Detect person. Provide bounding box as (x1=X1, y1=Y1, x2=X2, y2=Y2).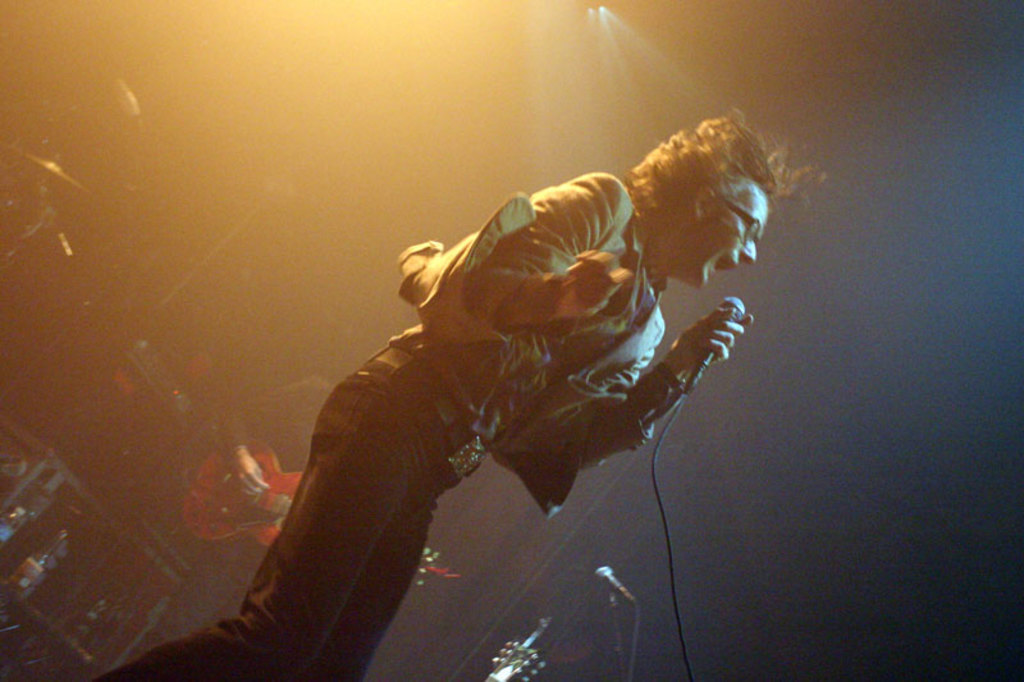
(x1=201, y1=125, x2=788, y2=669).
